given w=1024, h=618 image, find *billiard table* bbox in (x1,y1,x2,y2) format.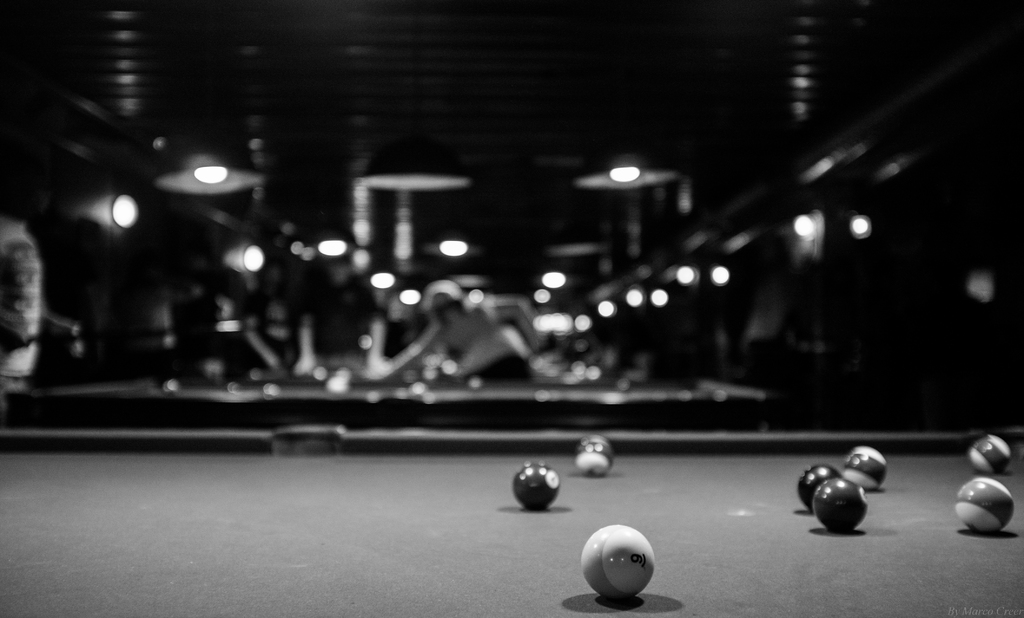
(5,370,769,429).
